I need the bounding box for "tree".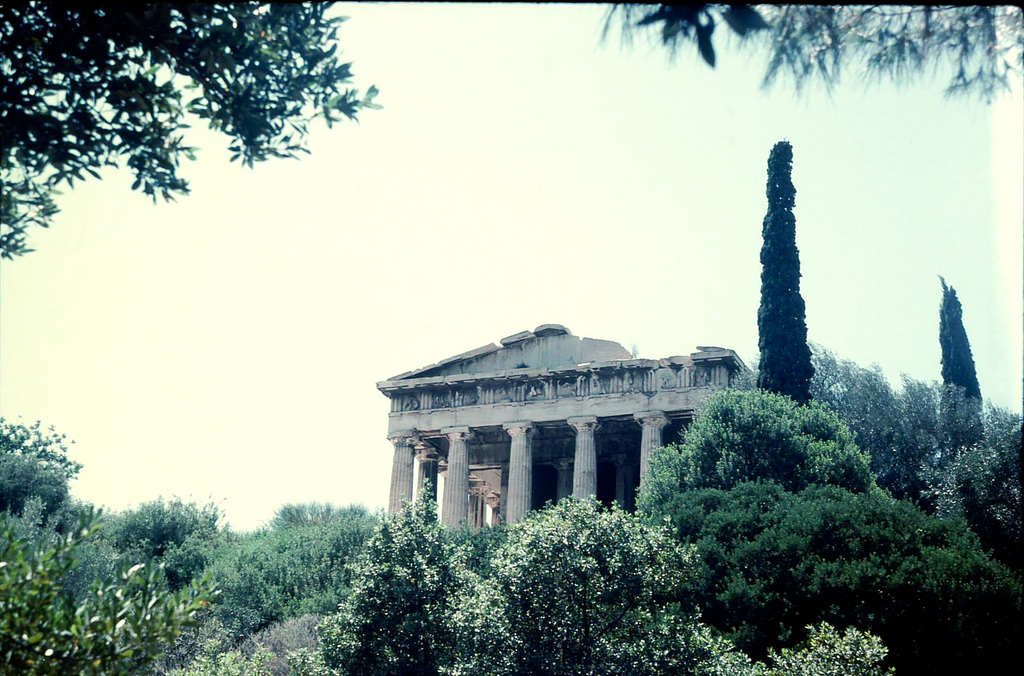
Here it is: {"left": 0, "top": 411, "right": 79, "bottom": 541}.
